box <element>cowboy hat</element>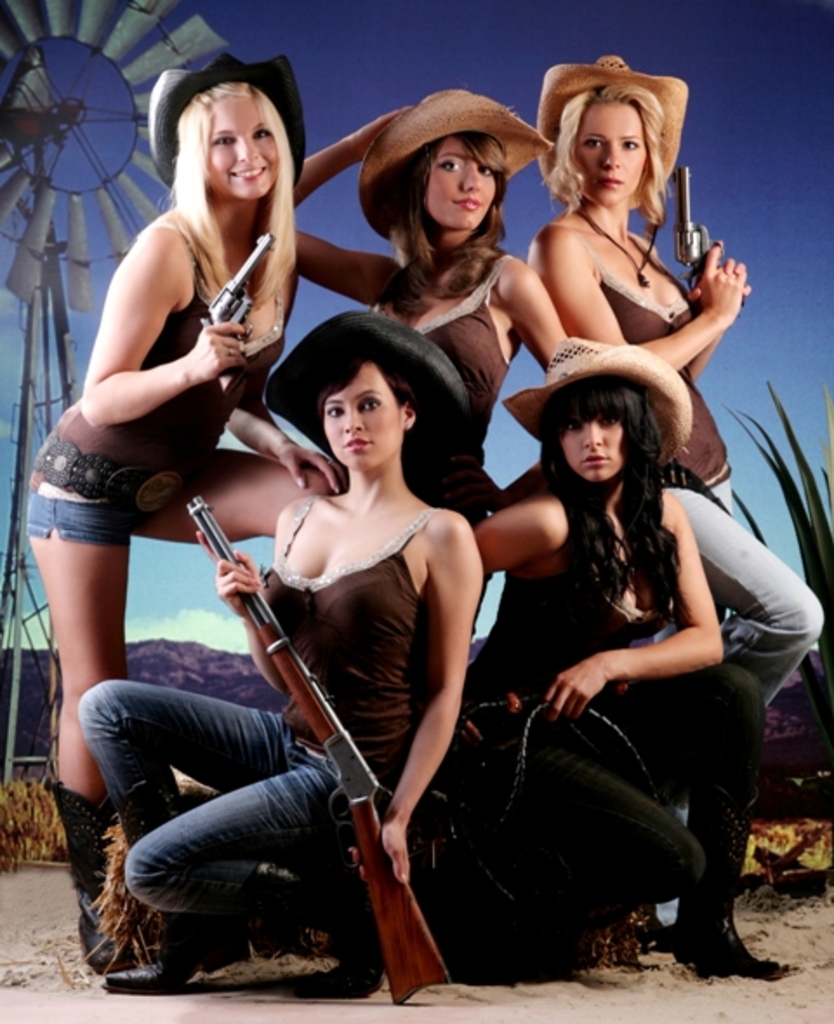
bbox(332, 68, 563, 235)
